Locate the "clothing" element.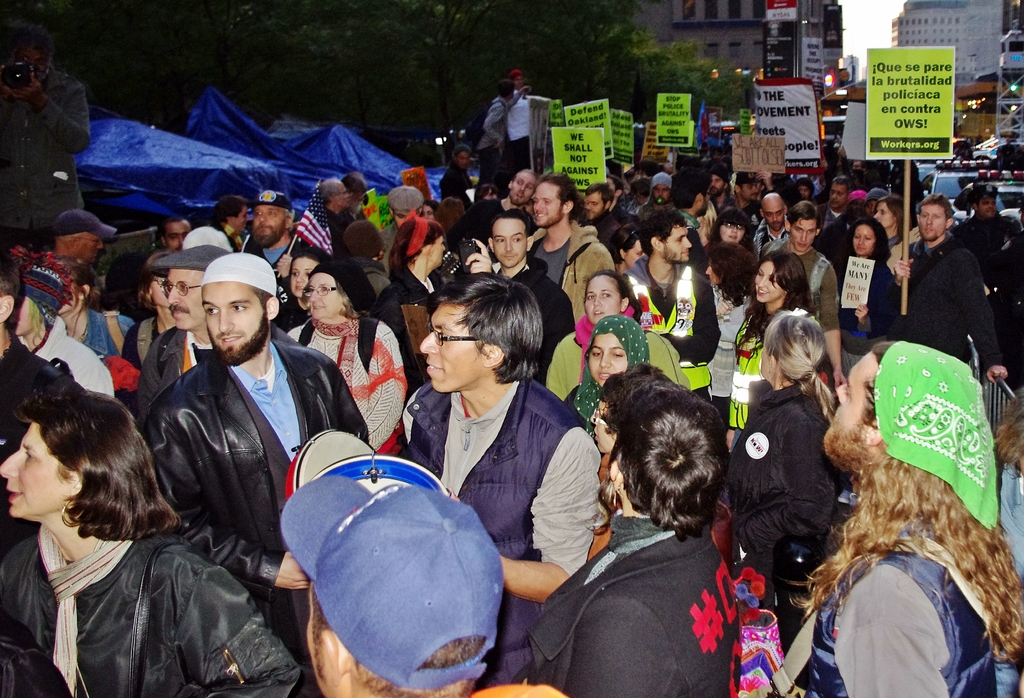
Element bbox: detection(36, 312, 104, 395).
